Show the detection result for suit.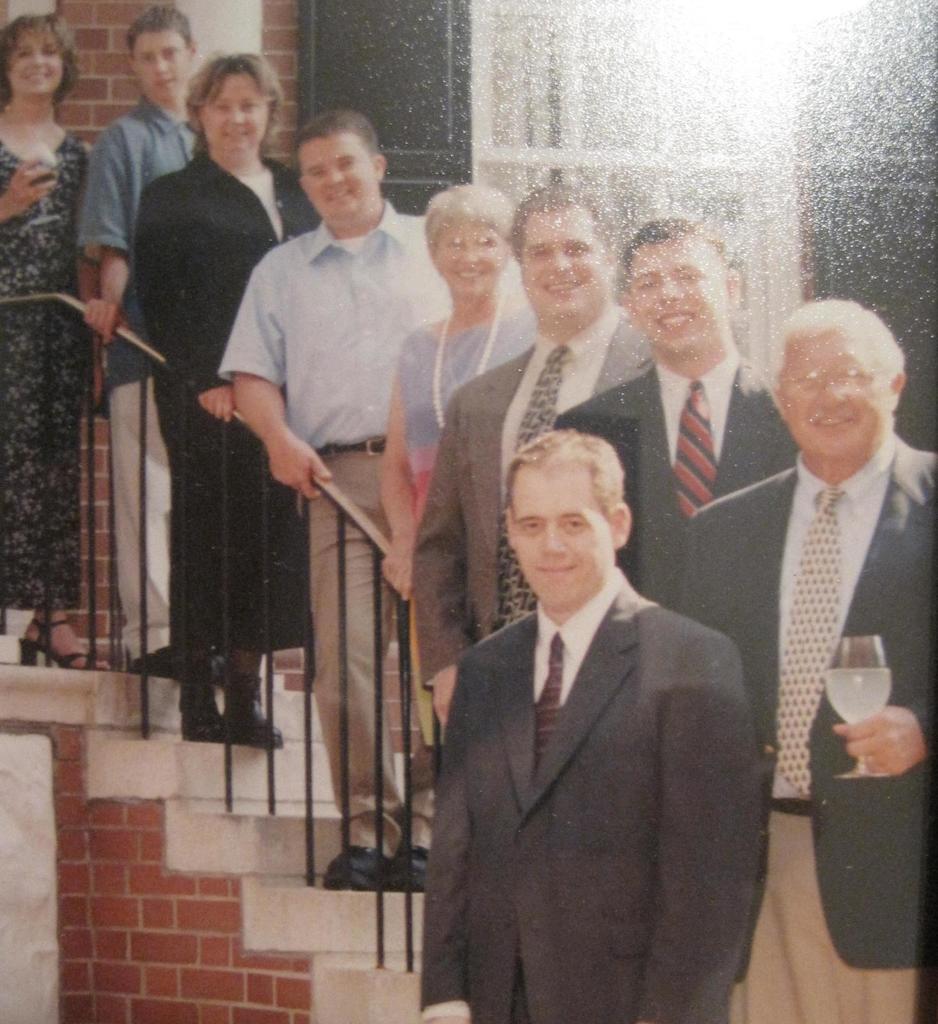
(left=555, top=351, right=803, bottom=603).
